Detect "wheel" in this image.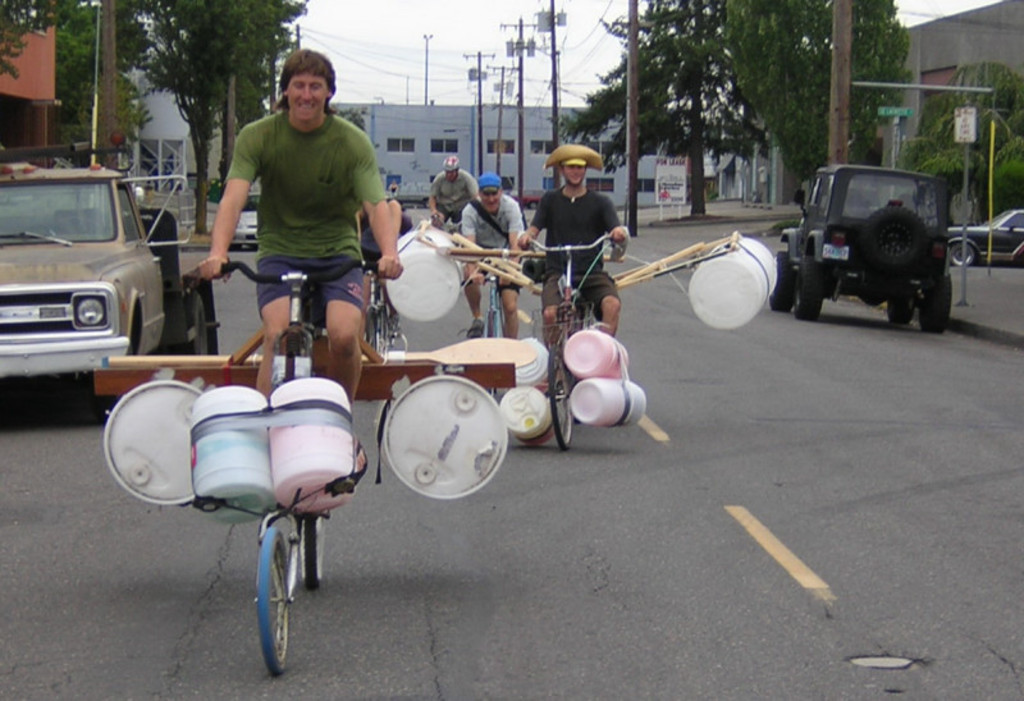
Detection: select_region(863, 202, 929, 274).
